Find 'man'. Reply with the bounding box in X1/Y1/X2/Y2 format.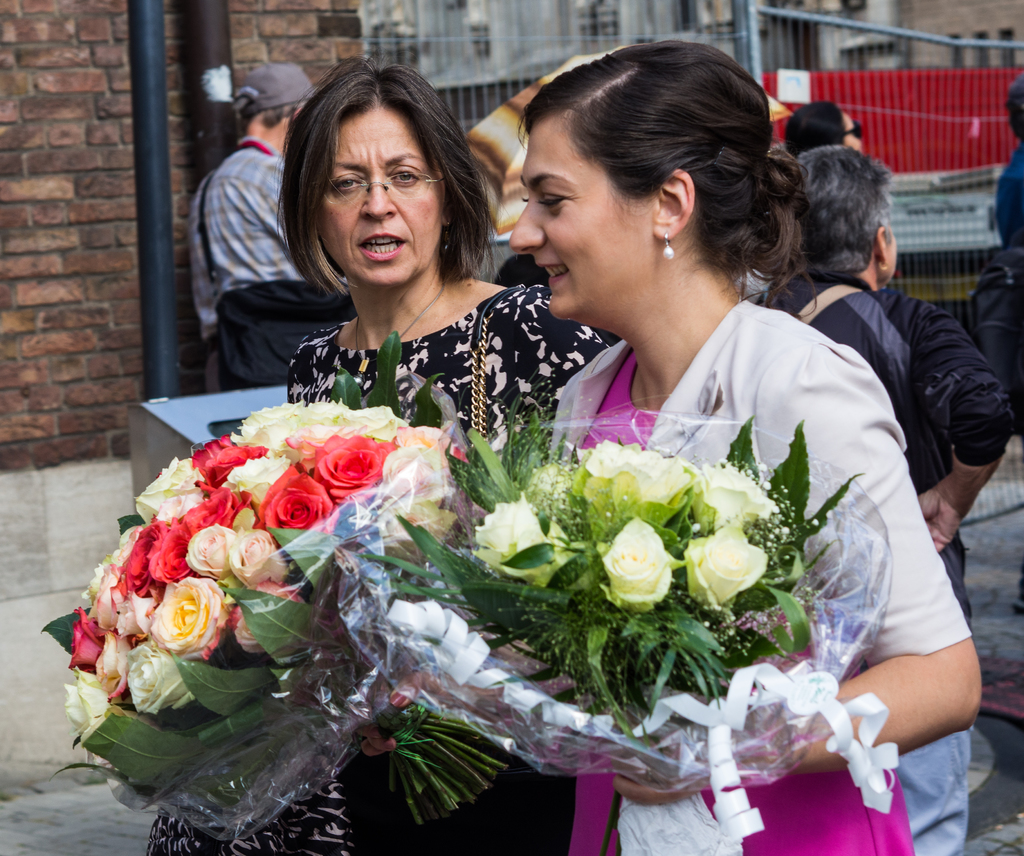
190/62/332/394.
